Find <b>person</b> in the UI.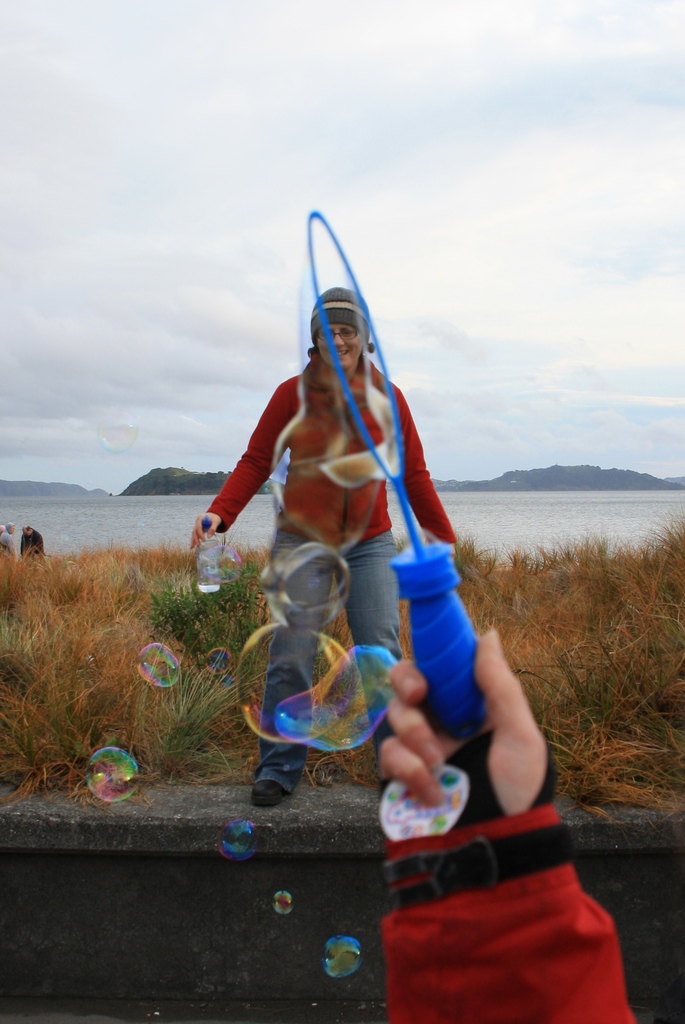
UI element at (373, 619, 635, 1023).
